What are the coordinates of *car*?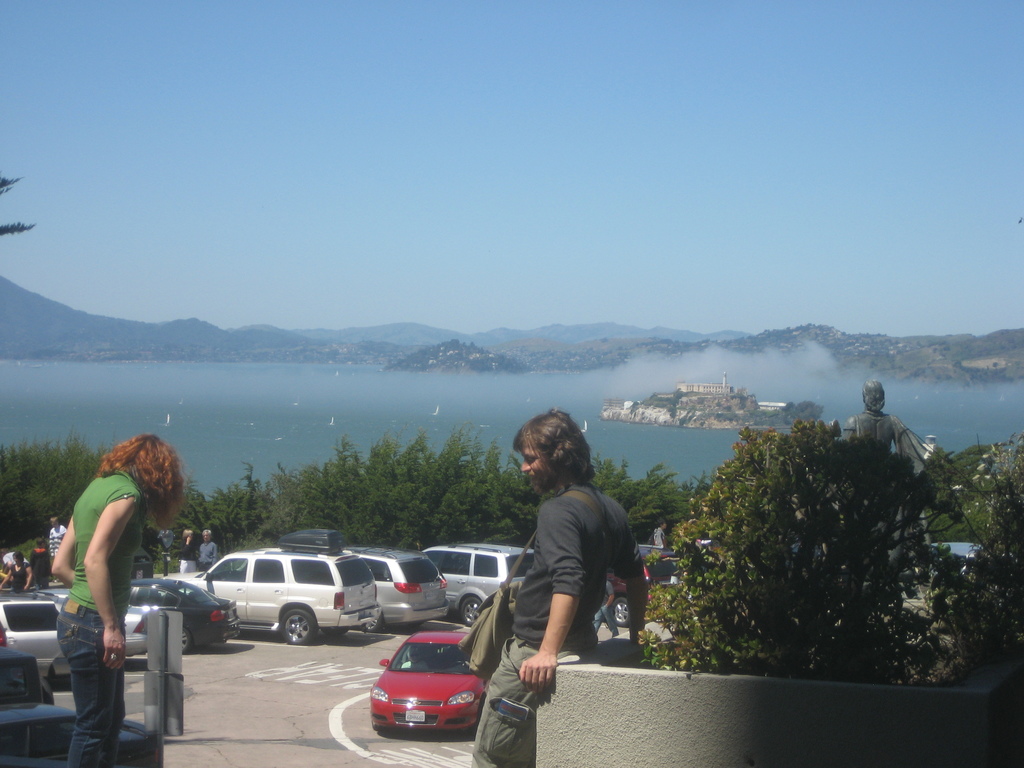
[931,538,984,561].
